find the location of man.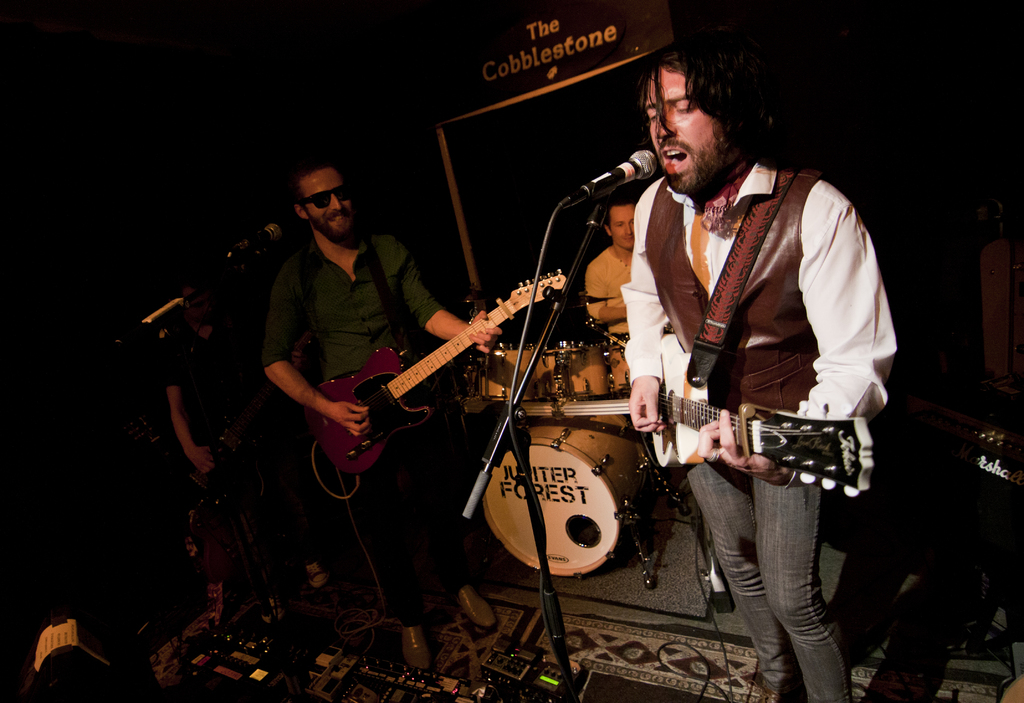
Location: [x1=159, y1=252, x2=282, y2=633].
